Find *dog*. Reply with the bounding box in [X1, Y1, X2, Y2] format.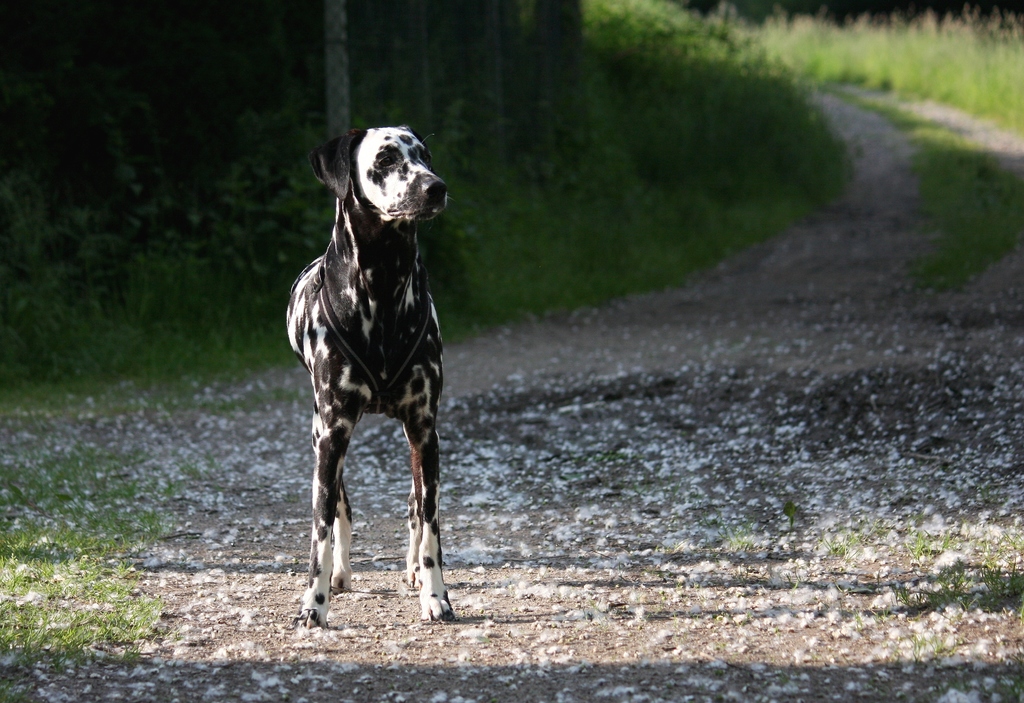
[280, 122, 459, 629].
